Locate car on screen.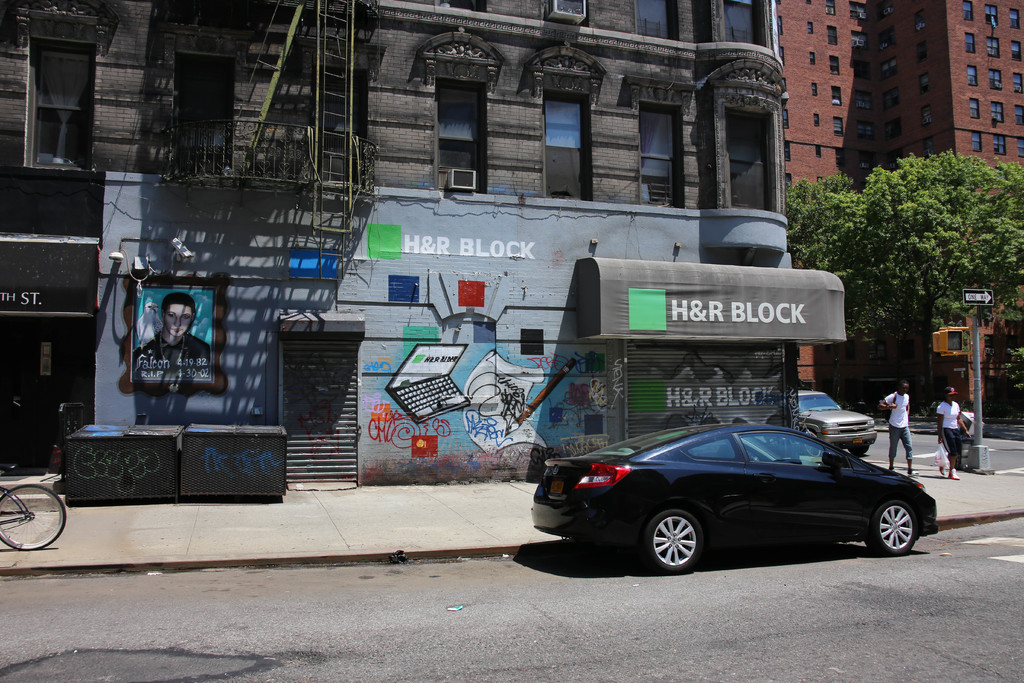
On screen at [x1=530, y1=425, x2=942, y2=571].
